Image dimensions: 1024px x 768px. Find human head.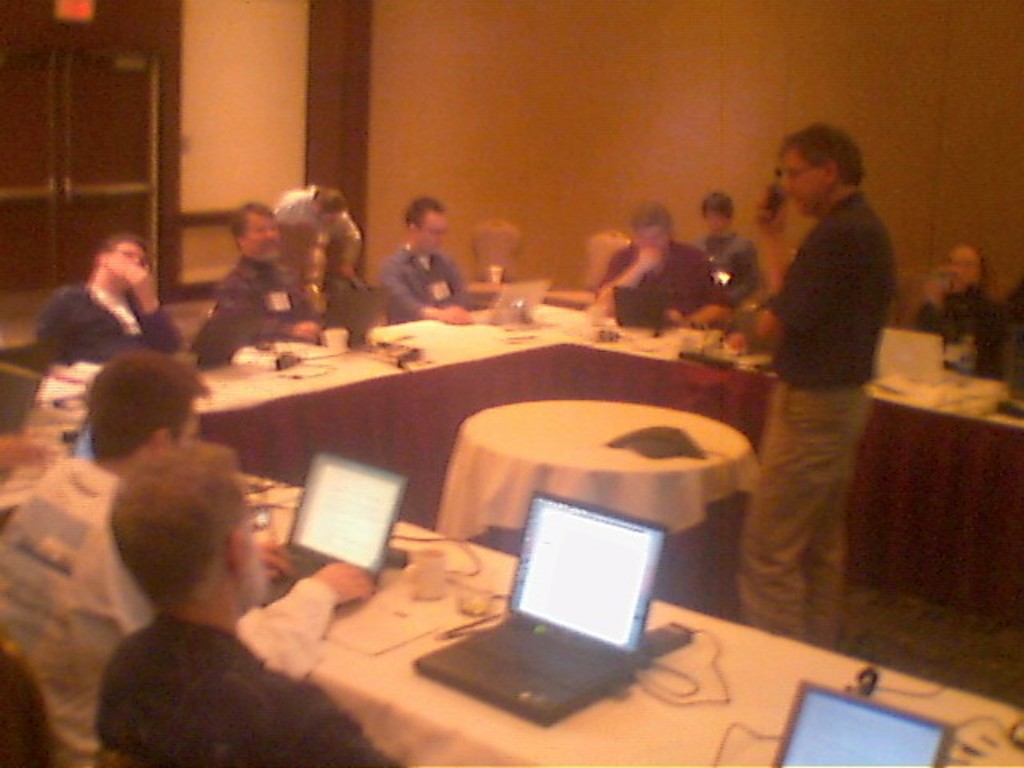
(x1=114, y1=443, x2=274, y2=606).
